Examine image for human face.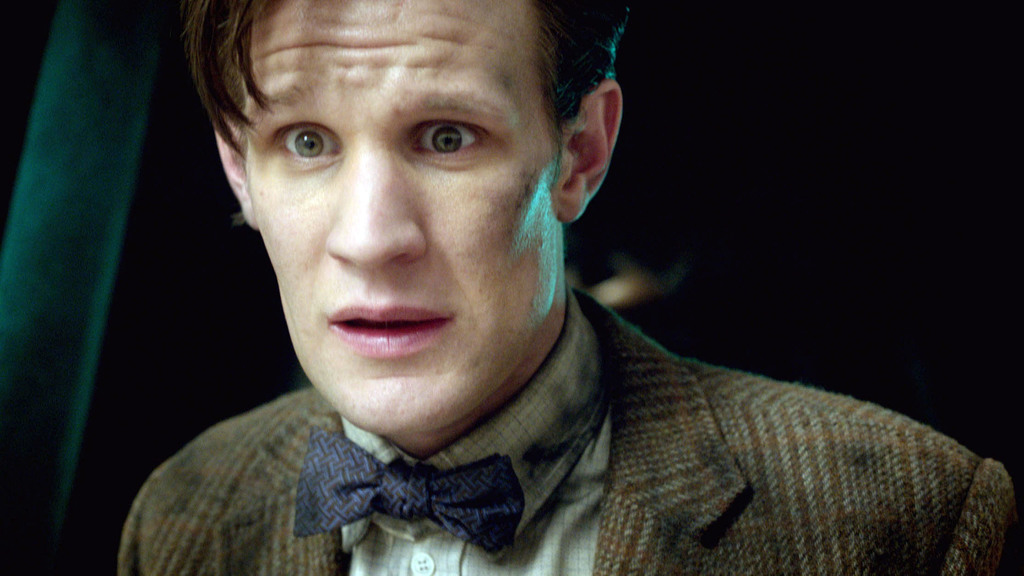
Examination result: bbox(246, 0, 565, 431).
